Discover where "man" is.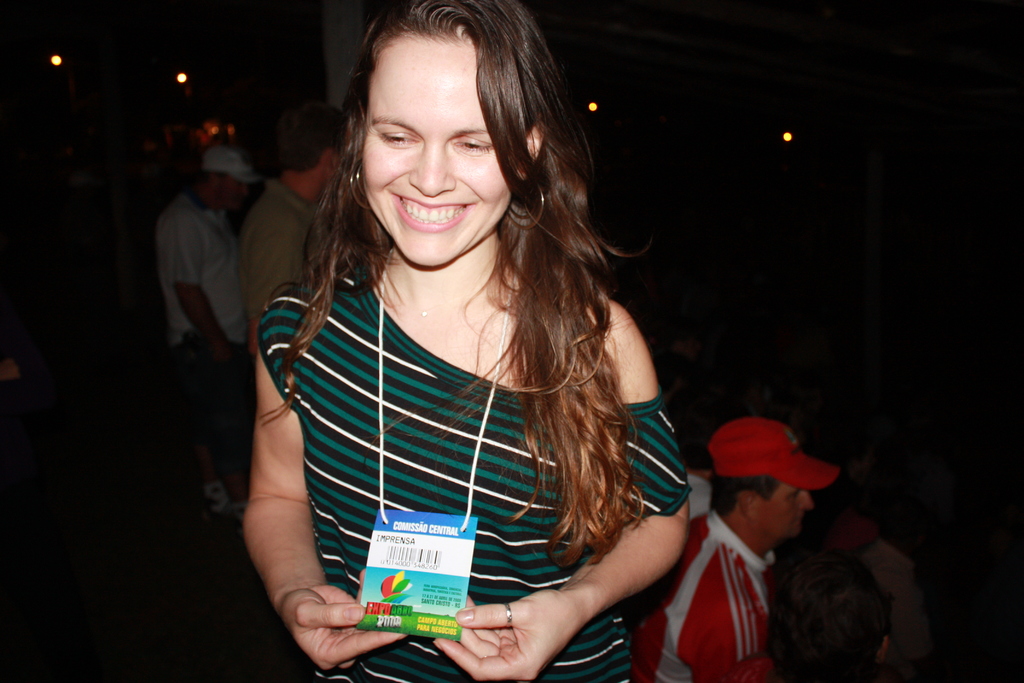
Discovered at l=611, t=415, r=813, b=682.
